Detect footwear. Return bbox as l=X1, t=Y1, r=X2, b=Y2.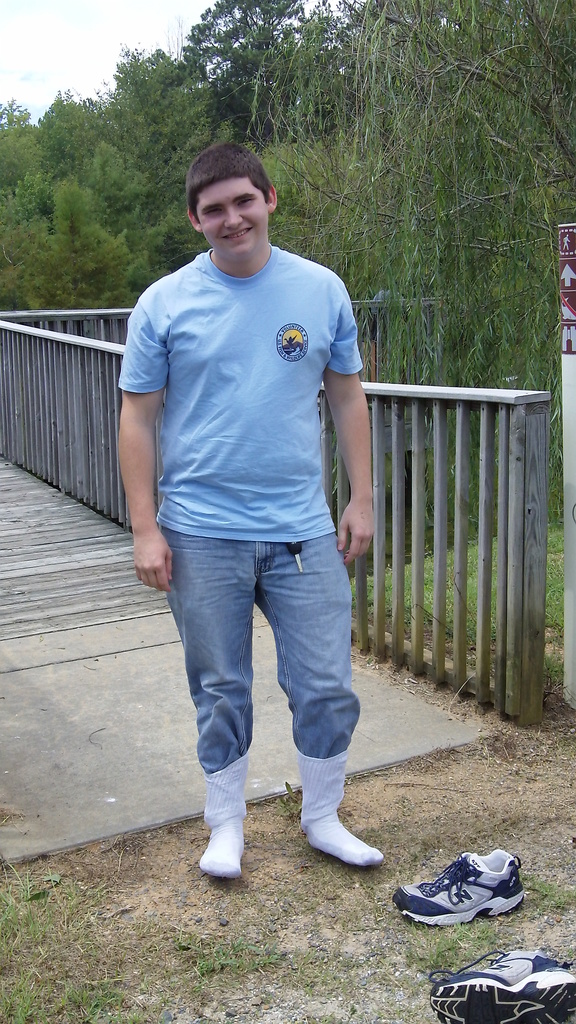
l=392, t=855, r=524, b=928.
